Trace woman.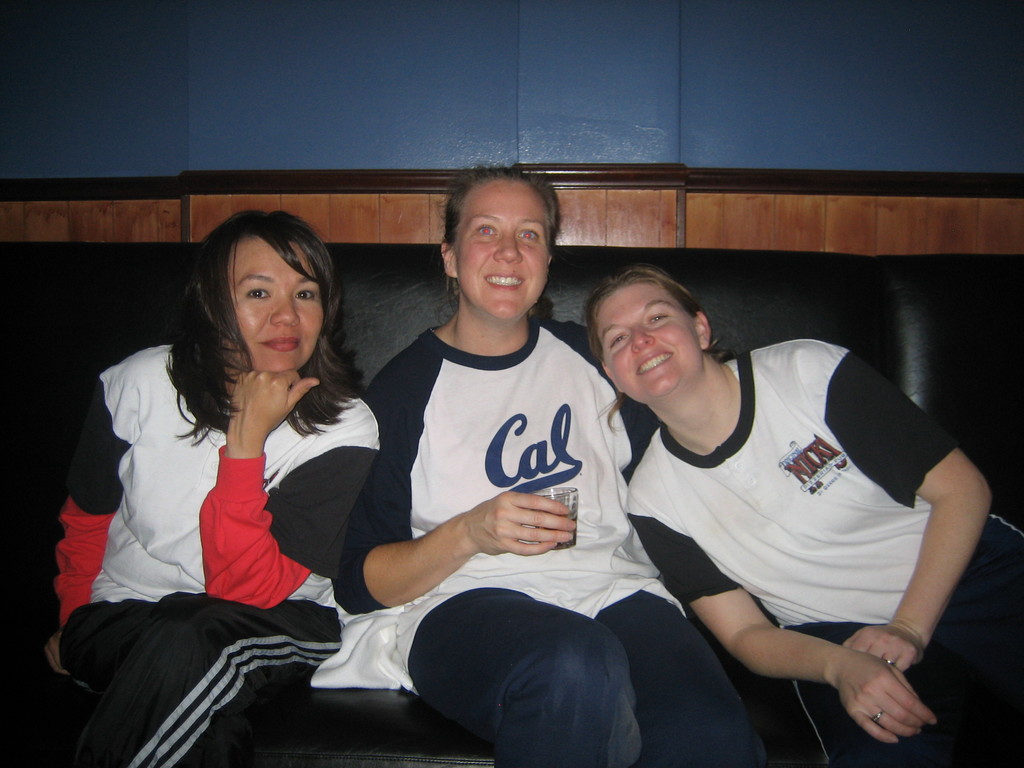
Traced to (58,214,388,707).
